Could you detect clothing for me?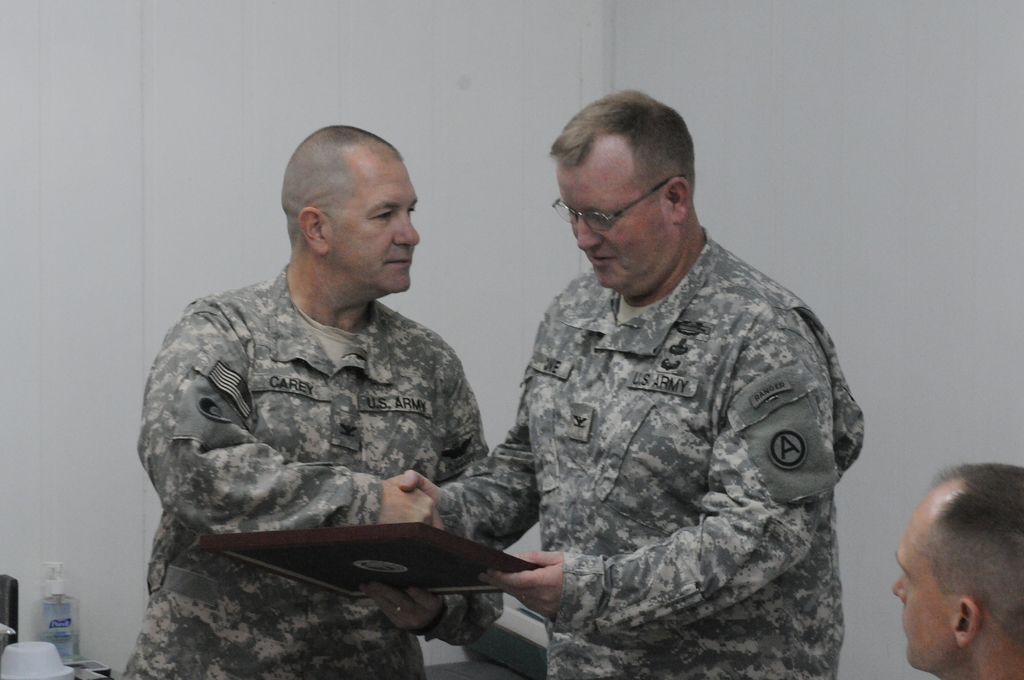
Detection result: x1=488 y1=184 x2=868 y2=667.
